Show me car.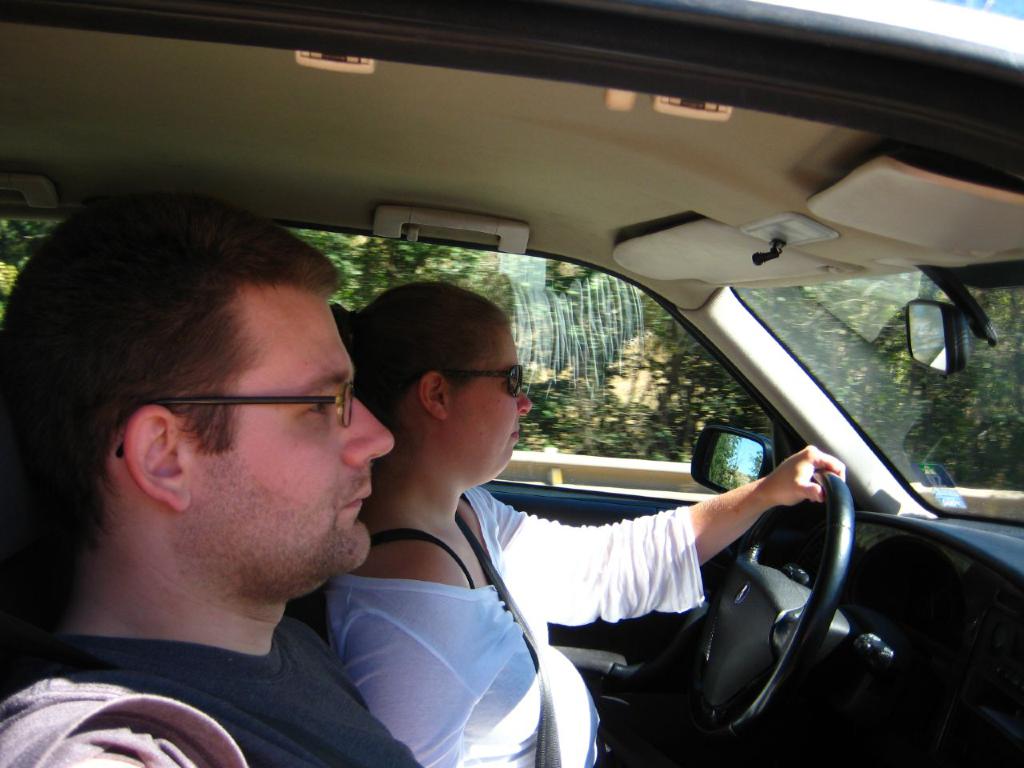
car is here: locate(0, 0, 1023, 767).
